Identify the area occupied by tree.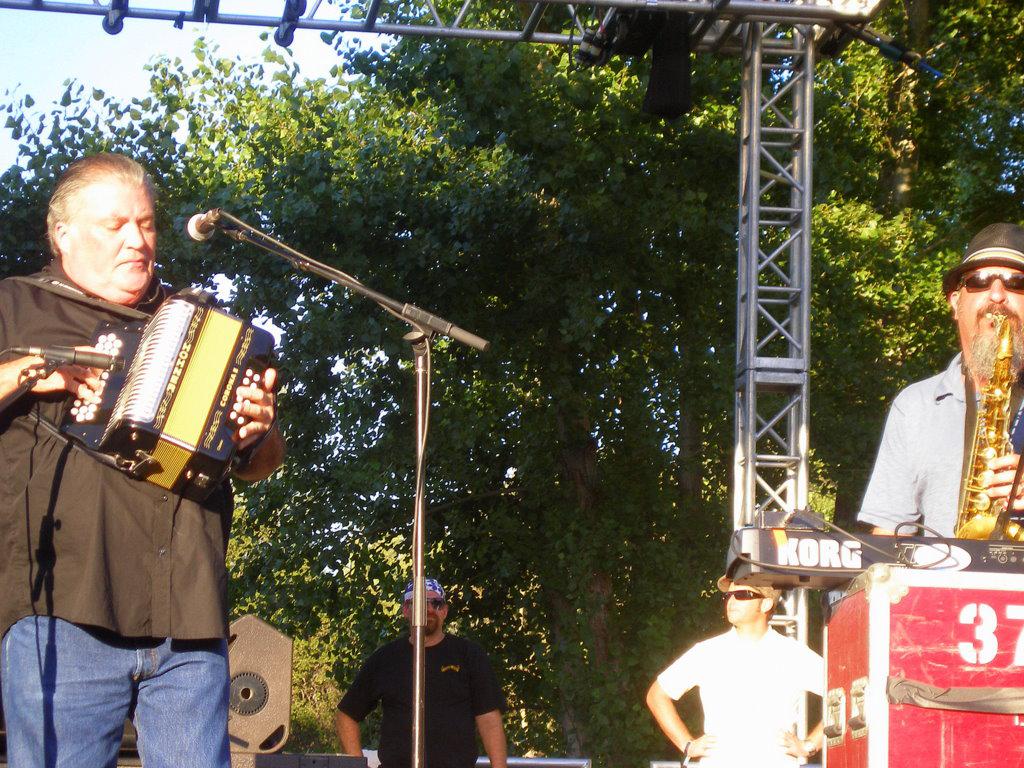
Area: crop(17, 0, 965, 737).
